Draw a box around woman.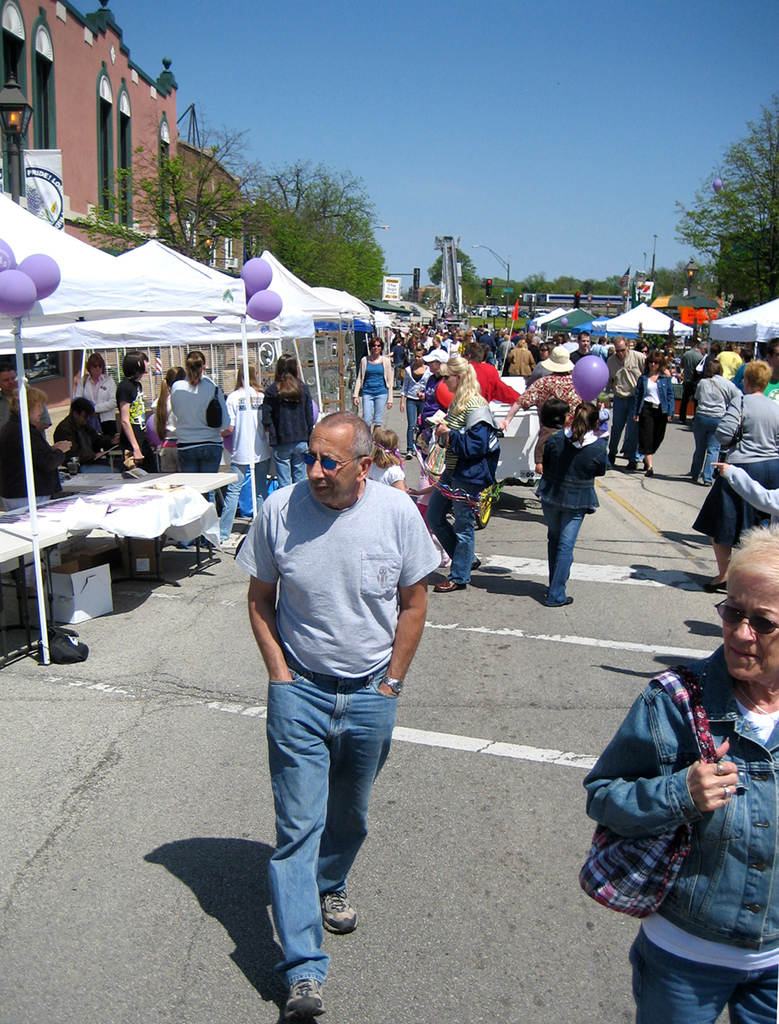
<region>421, 345, 449, 461</region>.
